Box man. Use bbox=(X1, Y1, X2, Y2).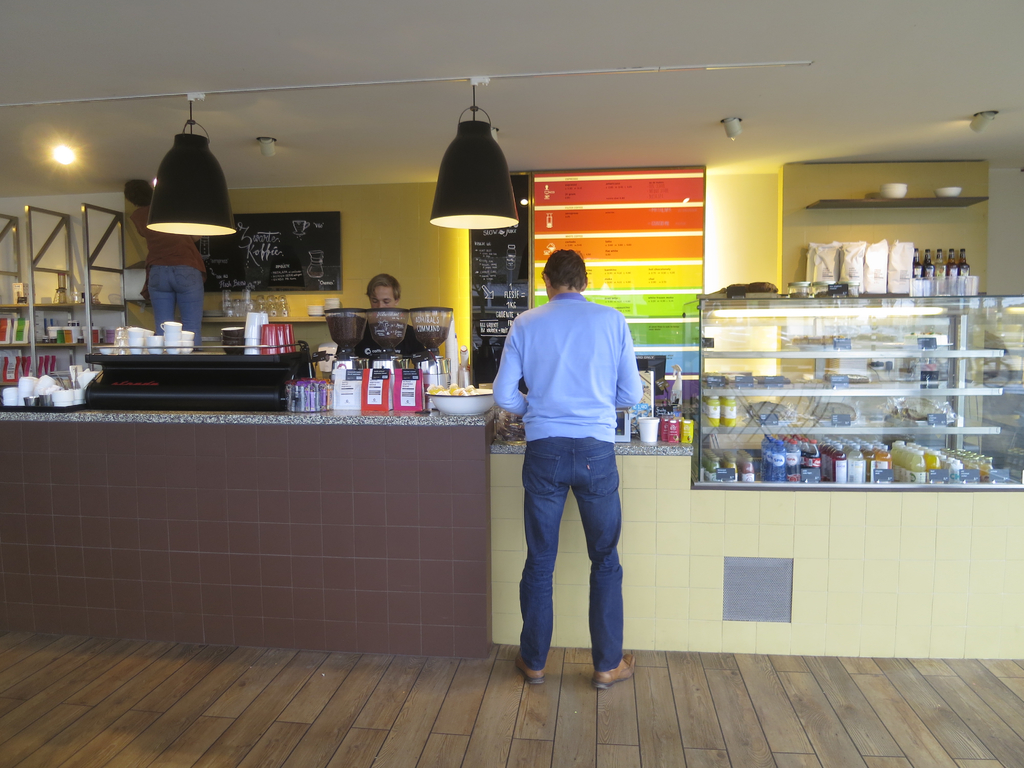
bbox=(132, 177, 225, 355).
